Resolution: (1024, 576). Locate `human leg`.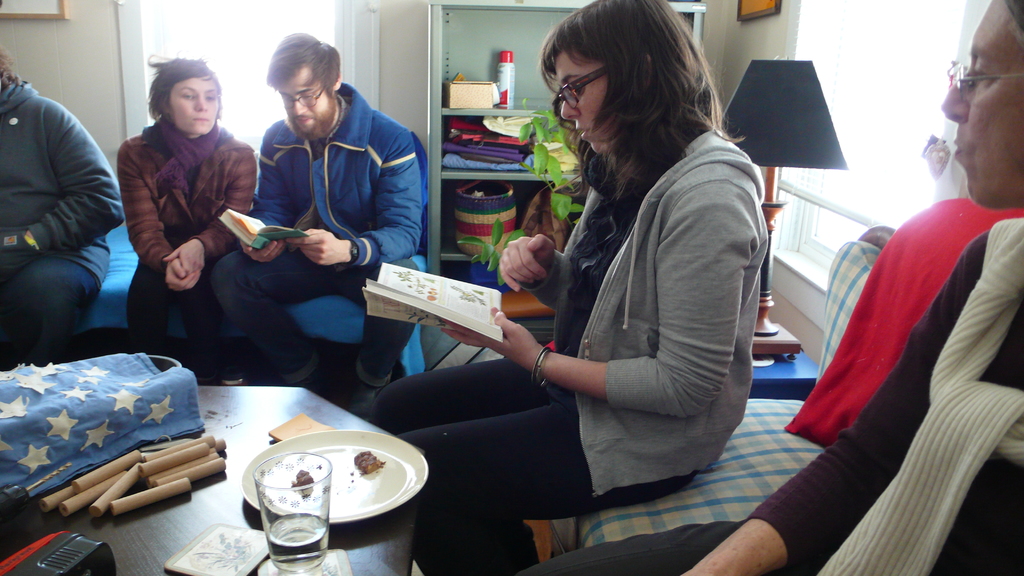
left=392, top=396, right=694, bottom=575.
